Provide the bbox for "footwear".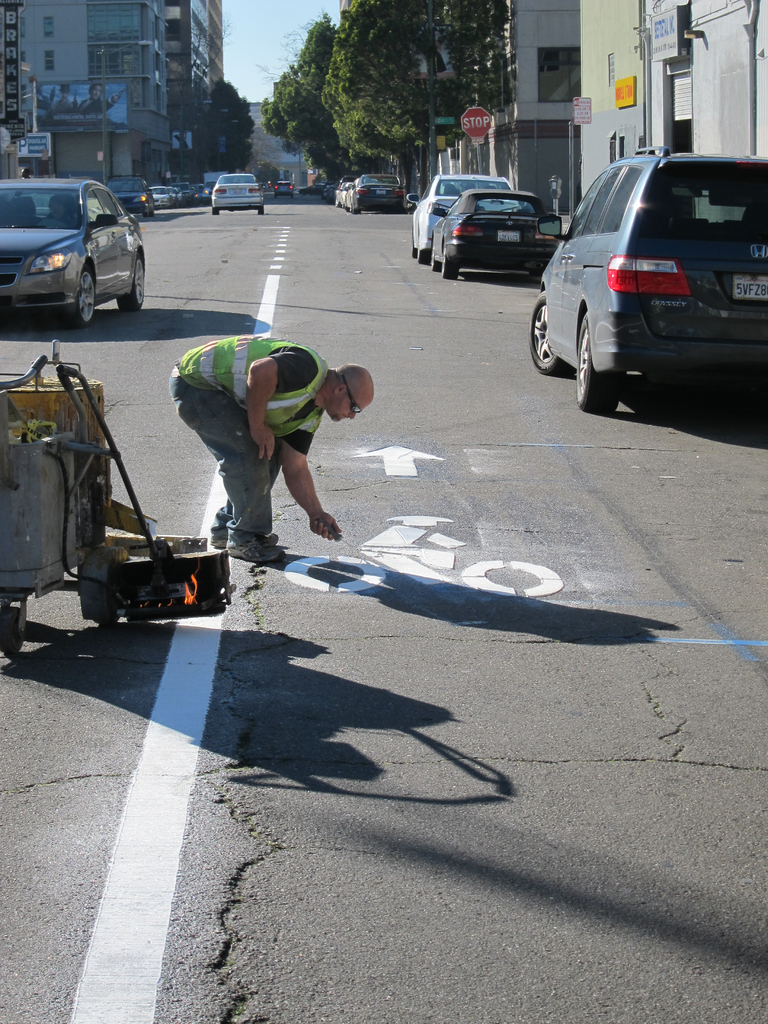
(210,529,235,547).
